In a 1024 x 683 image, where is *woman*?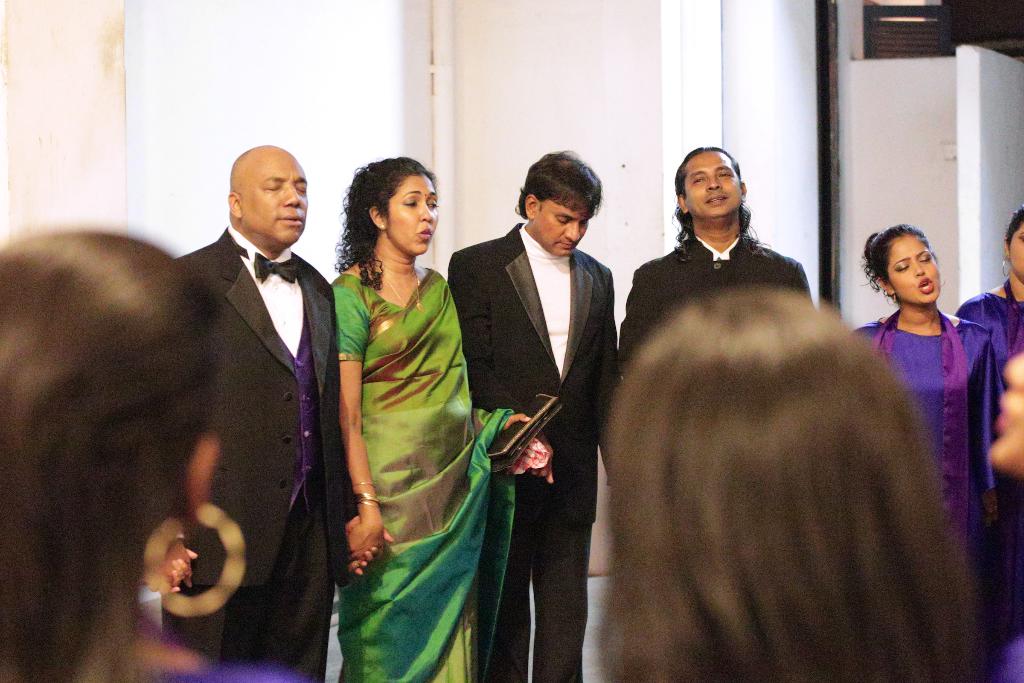
[x1=326, y1=145, x2=547, y2=682].
